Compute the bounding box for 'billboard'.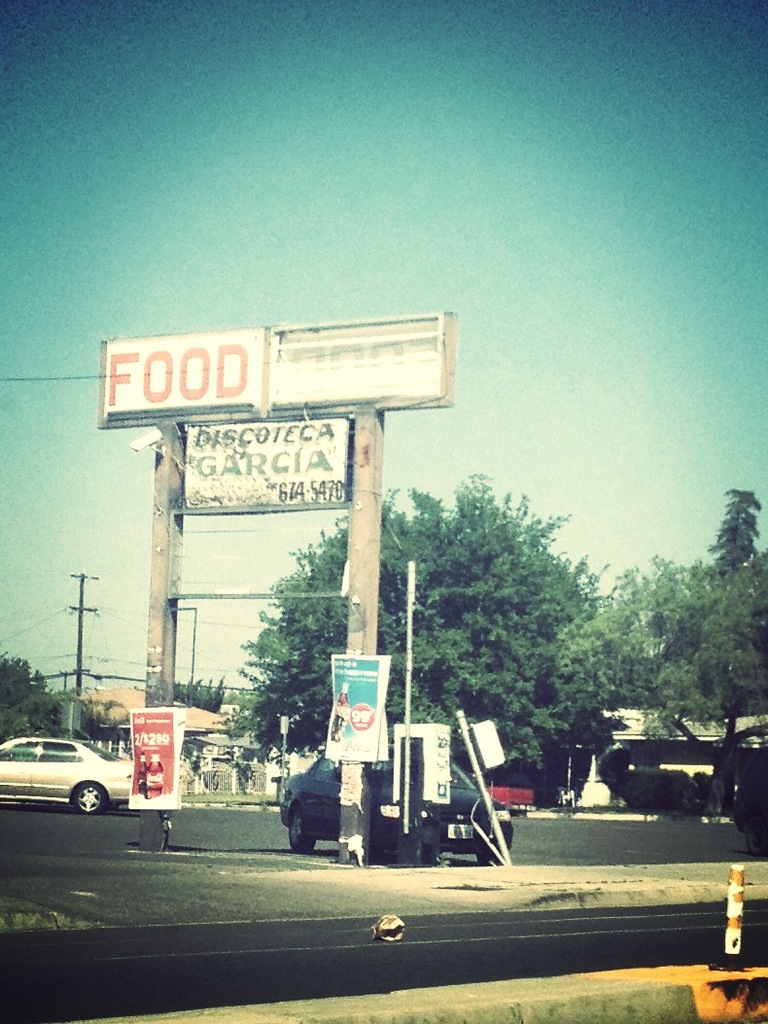
<bbox>266, 312, 447, 403</bbox>.
